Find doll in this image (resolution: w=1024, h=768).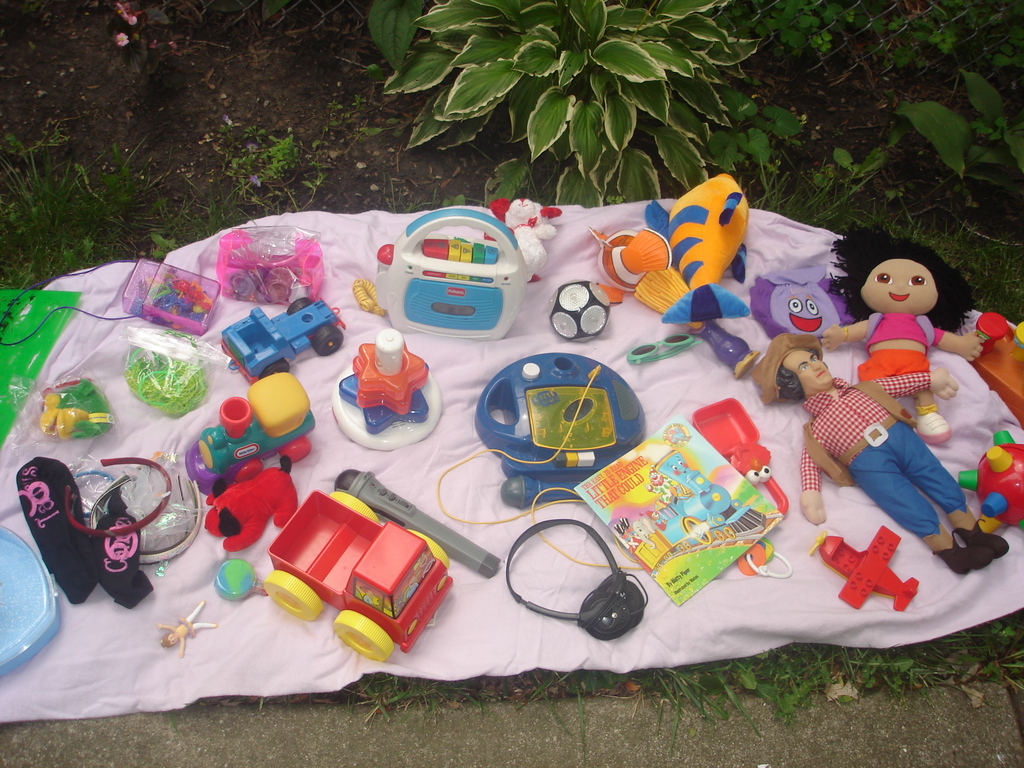
select_region(747, 324, 1016, 569).
